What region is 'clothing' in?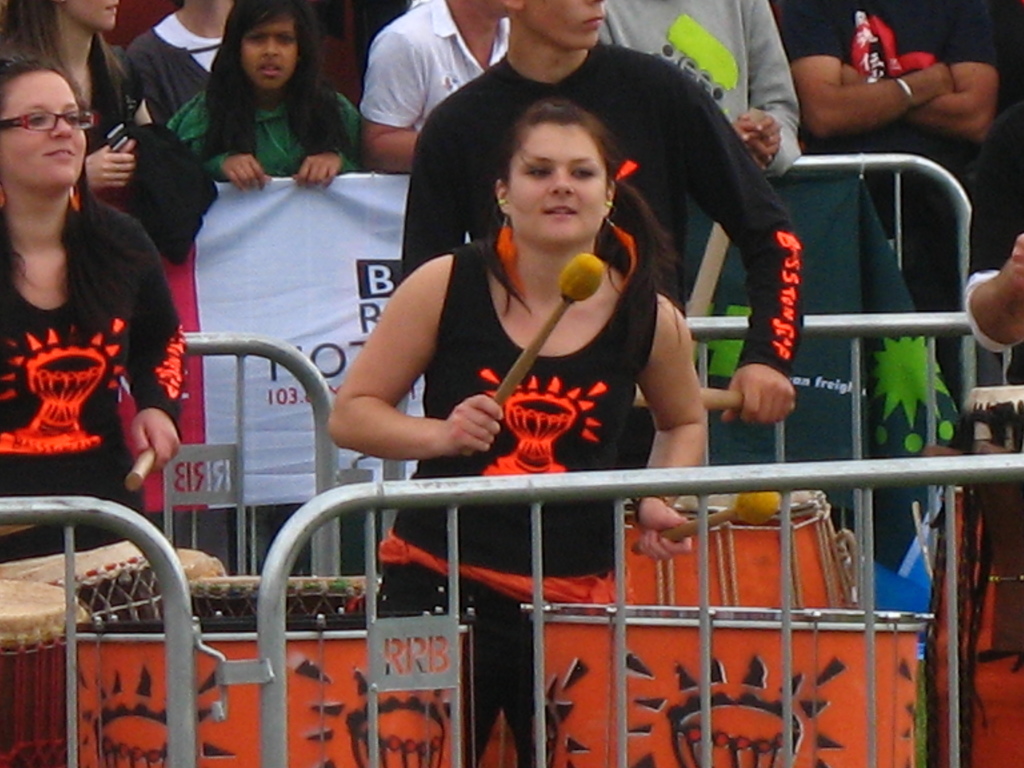
detection(362, 178, 701, 654).
